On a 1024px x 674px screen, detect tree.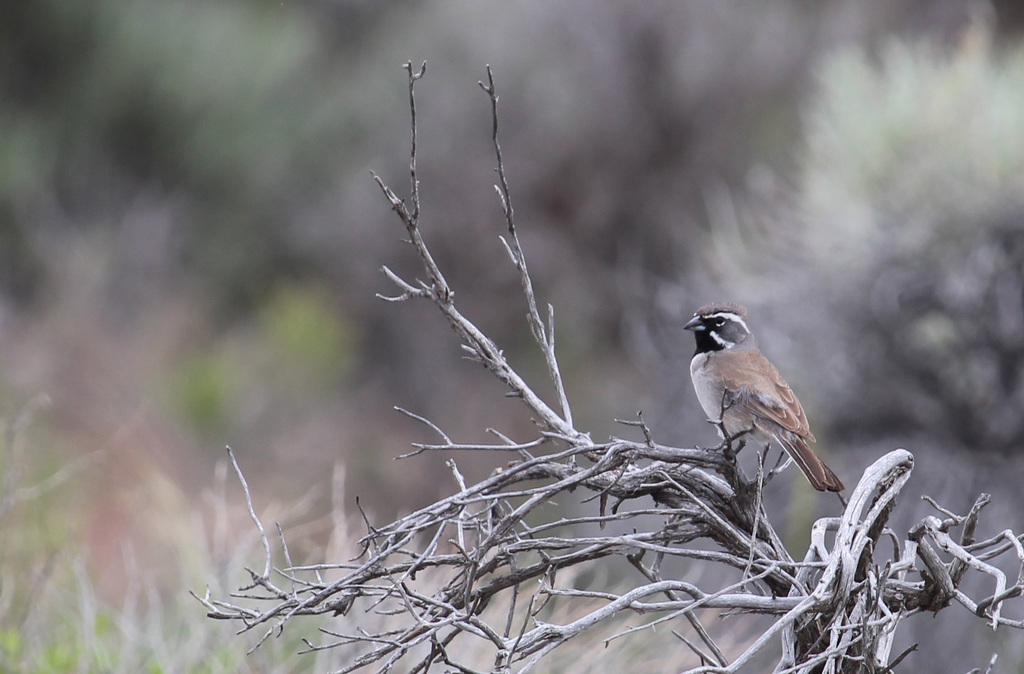
rect(190, 60, 1023, 673).
